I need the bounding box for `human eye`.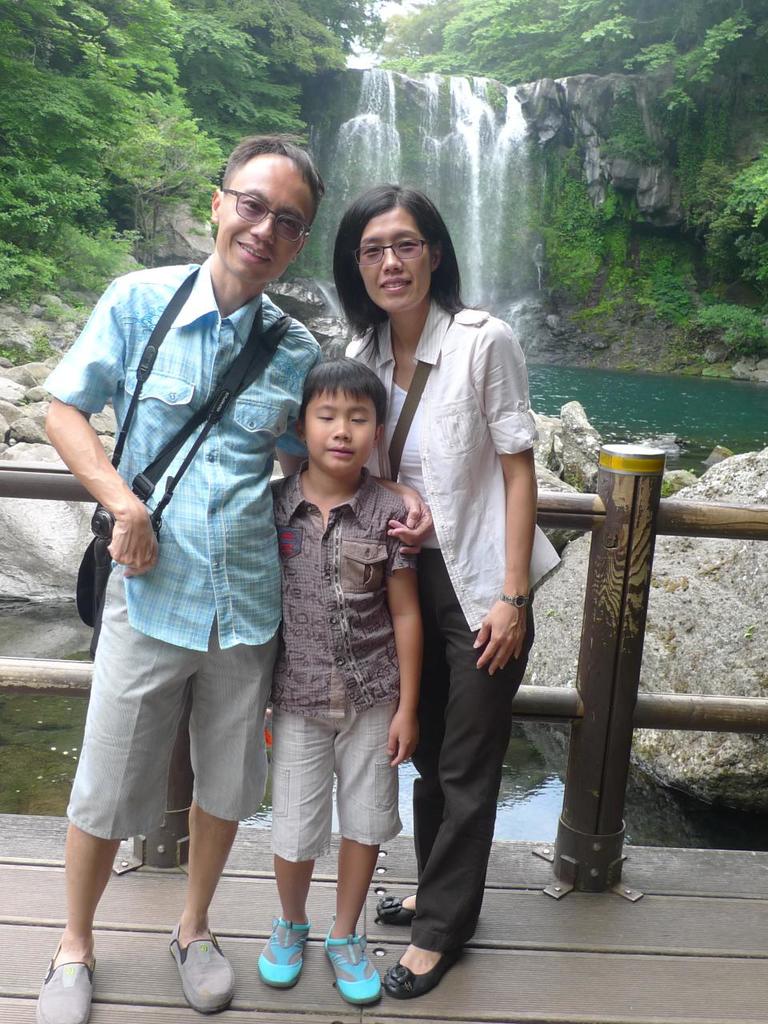
Here it is: (left=311, top=406, right=338, bottom=423).
